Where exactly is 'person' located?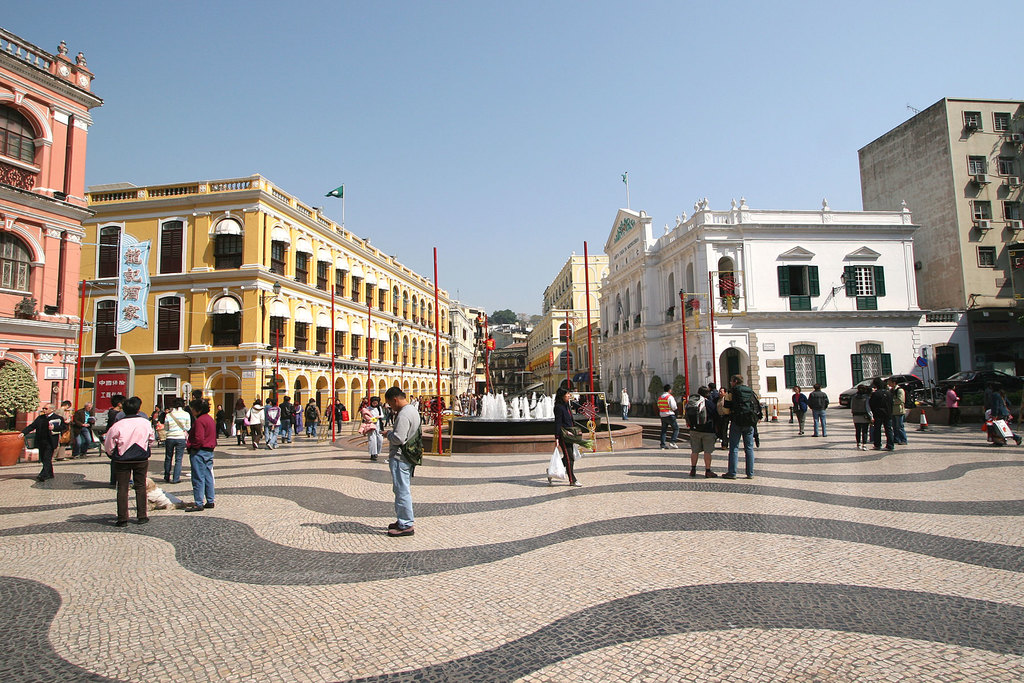
Its bounding box is box(948, 384, 959, 428).
